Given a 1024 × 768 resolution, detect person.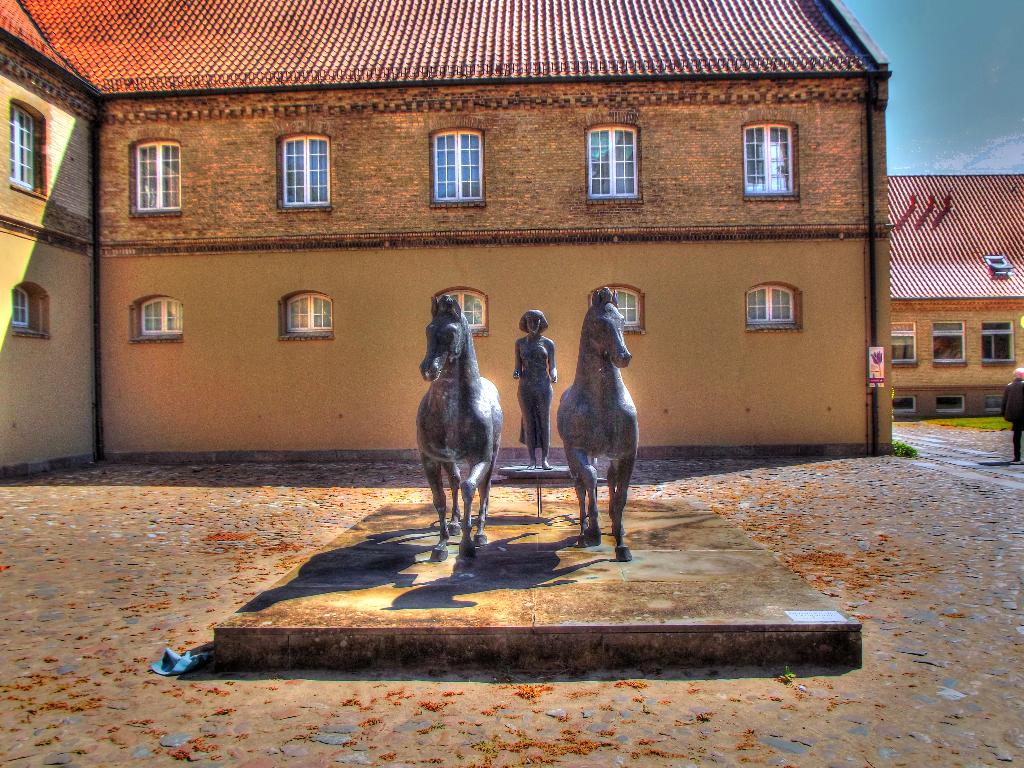
x1=1004 y1=368 x2=1023 y2=462.
